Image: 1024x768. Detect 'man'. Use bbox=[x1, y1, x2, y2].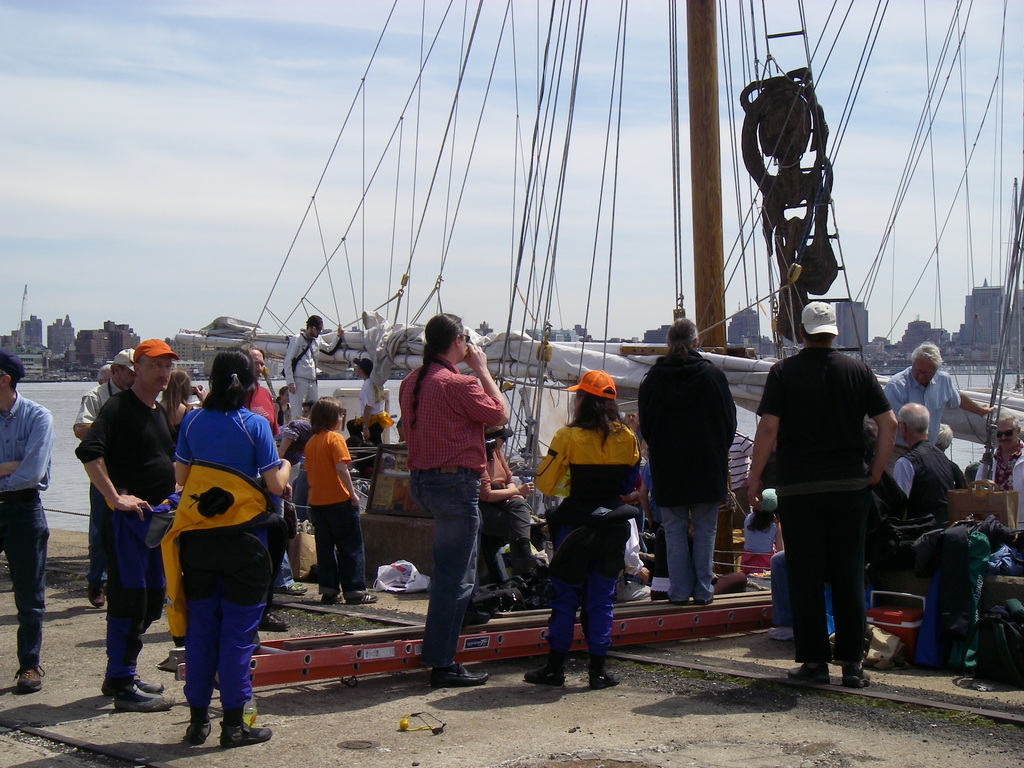
bbox=[77, 341, 179, 717].
